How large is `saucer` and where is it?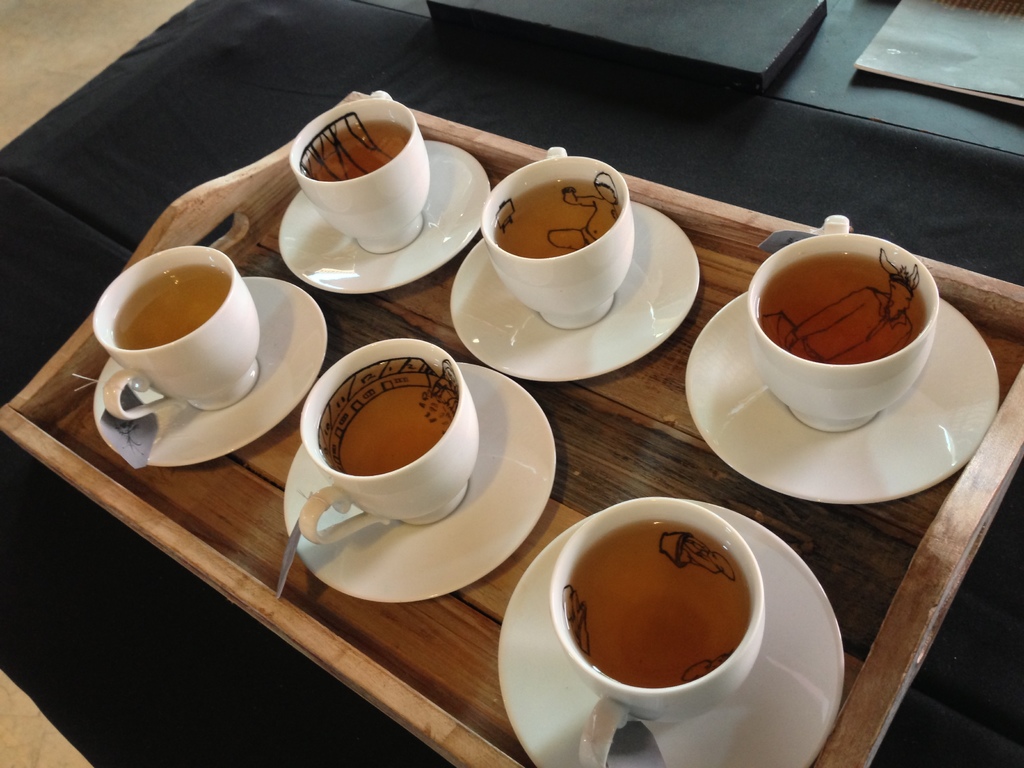
Bounding box: bbox(499, 498, 847, 767).
